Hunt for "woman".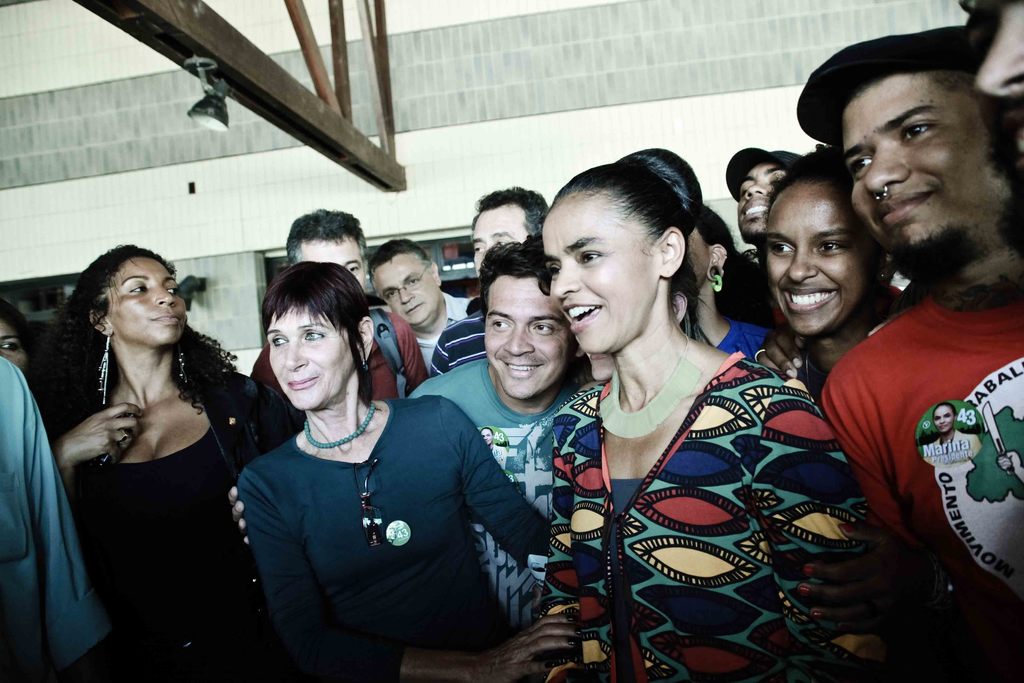
Hunted down at box(749, 148, 902, 393).
